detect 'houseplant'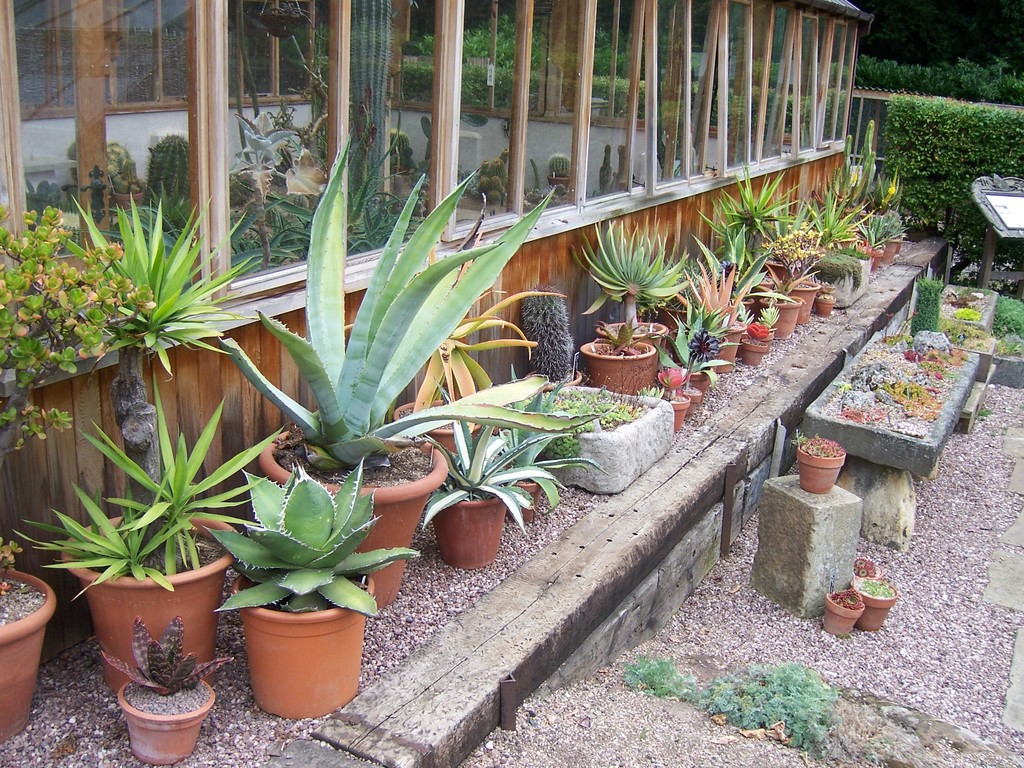
x1=596, y1=140, x2=630, y2=192
